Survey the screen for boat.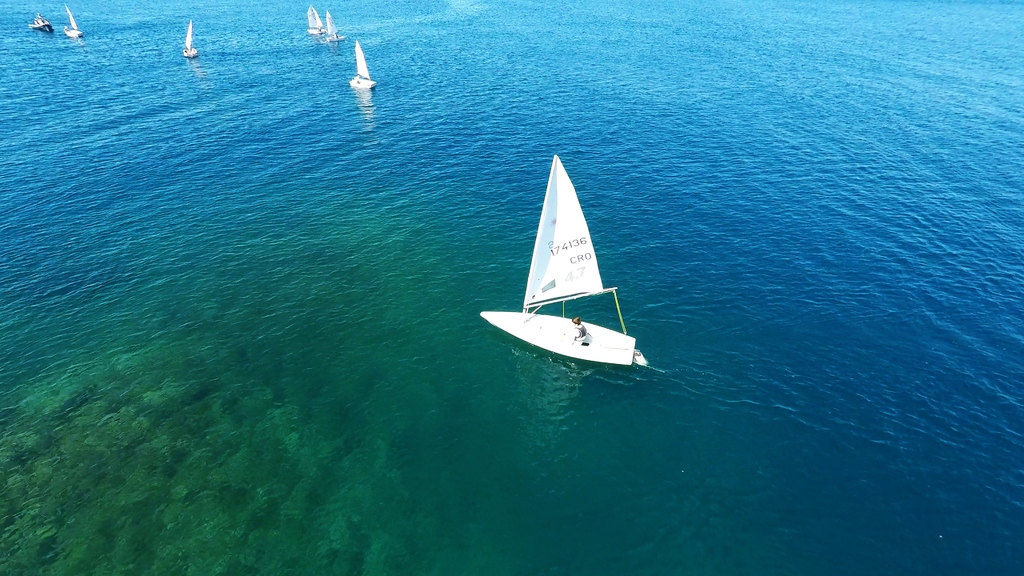
Survey found: x1=325, y1=8, x2=342, y2=41.
